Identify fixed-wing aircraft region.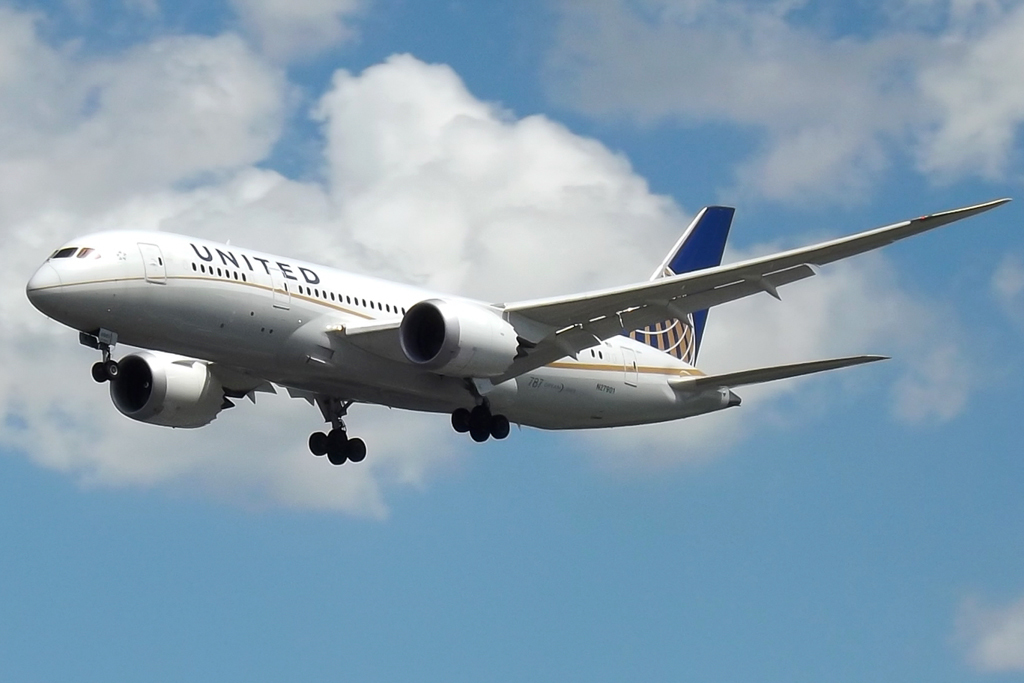
Region: (25,195,1013,467).
